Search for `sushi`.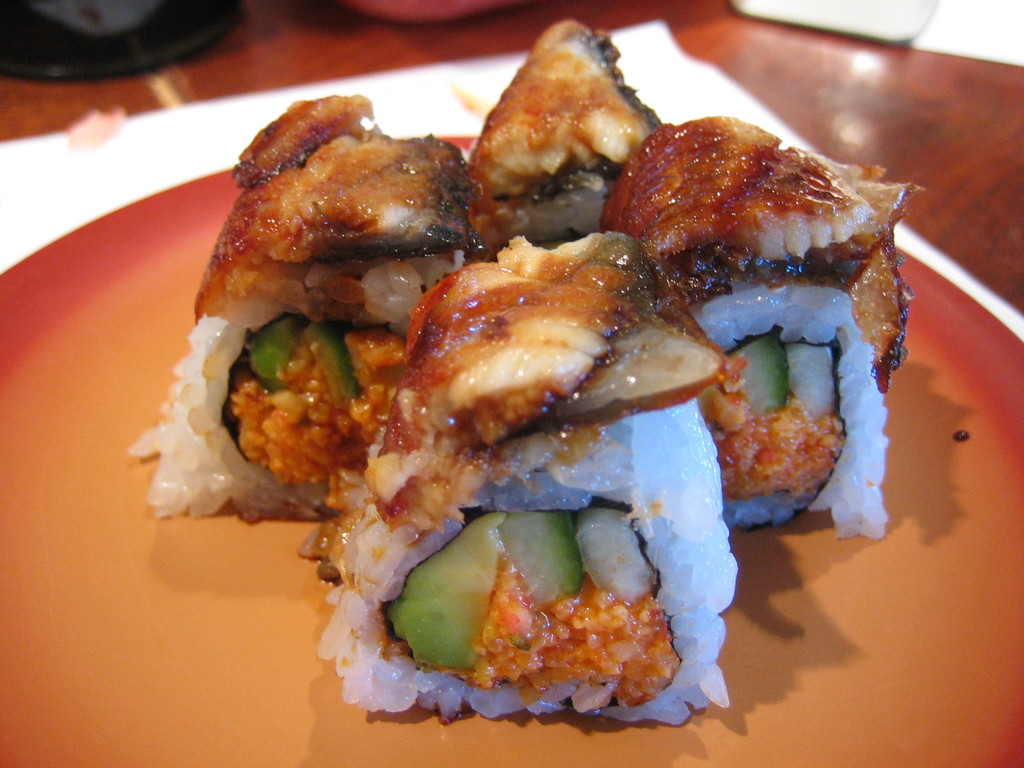
Found at x1=596, y1=114, x2=920, y2=534.
